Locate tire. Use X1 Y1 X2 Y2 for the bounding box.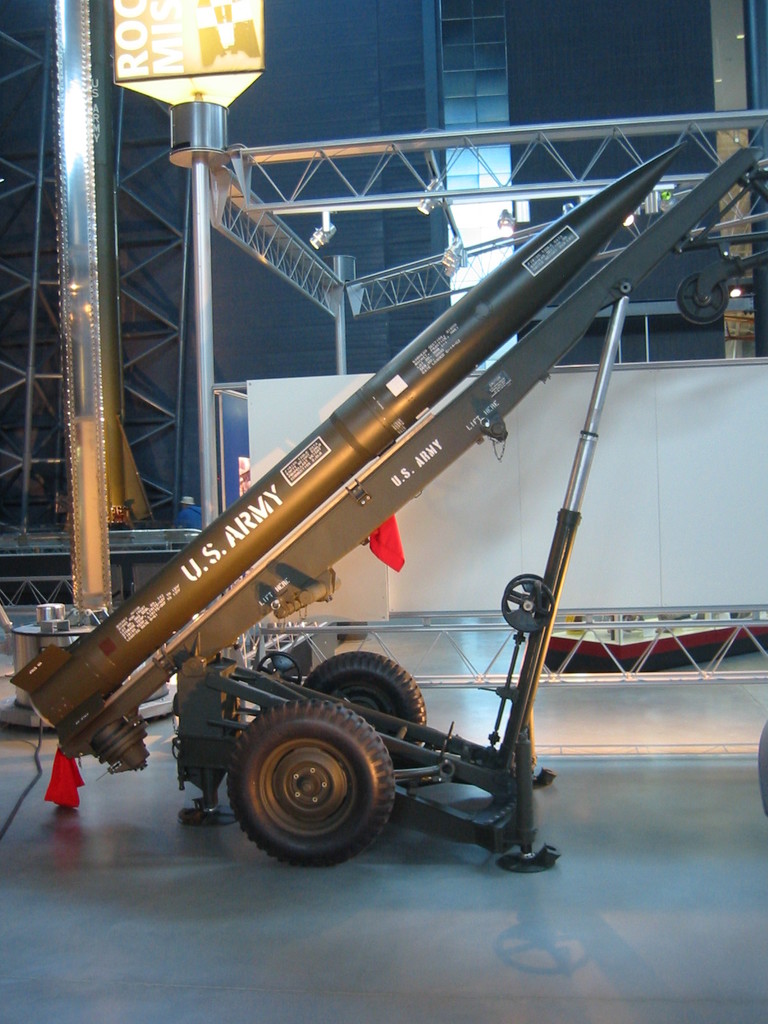
305 652 426 755.
